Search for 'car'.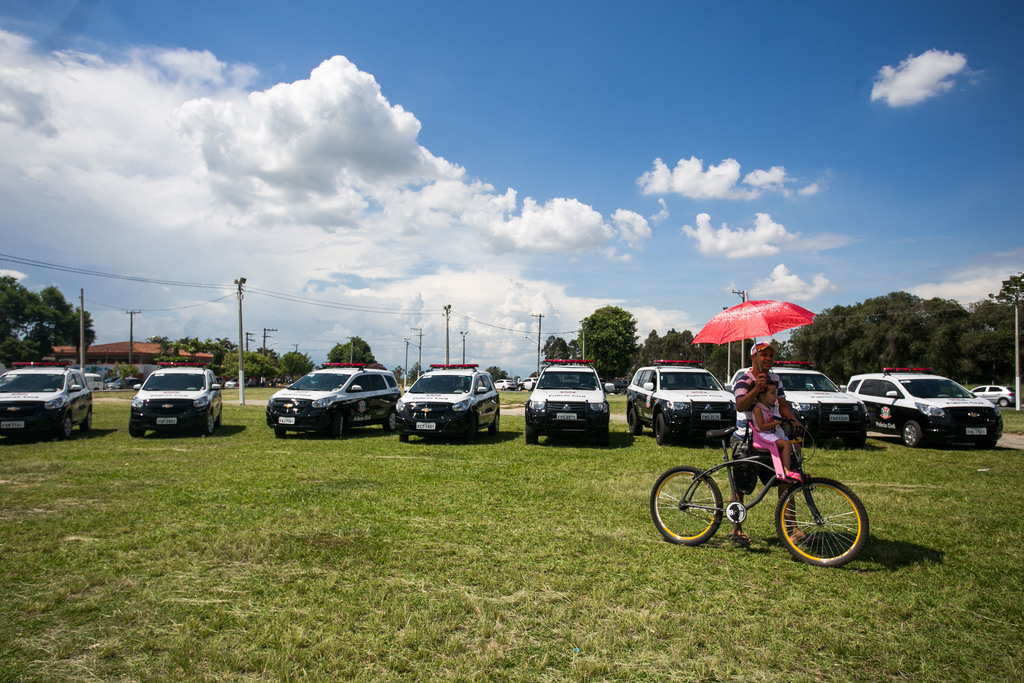
Found at Rect(525, 357, 612, 447).
